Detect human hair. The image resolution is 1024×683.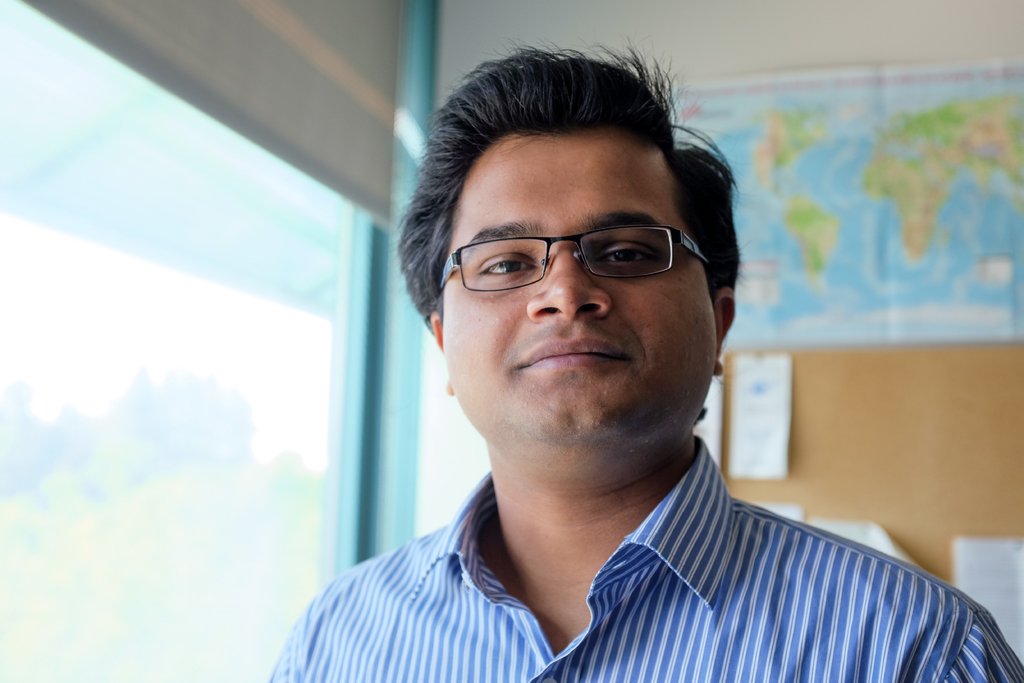
{"x1": 422, "y1": 52, "x2": 725, "y2": 296}.
